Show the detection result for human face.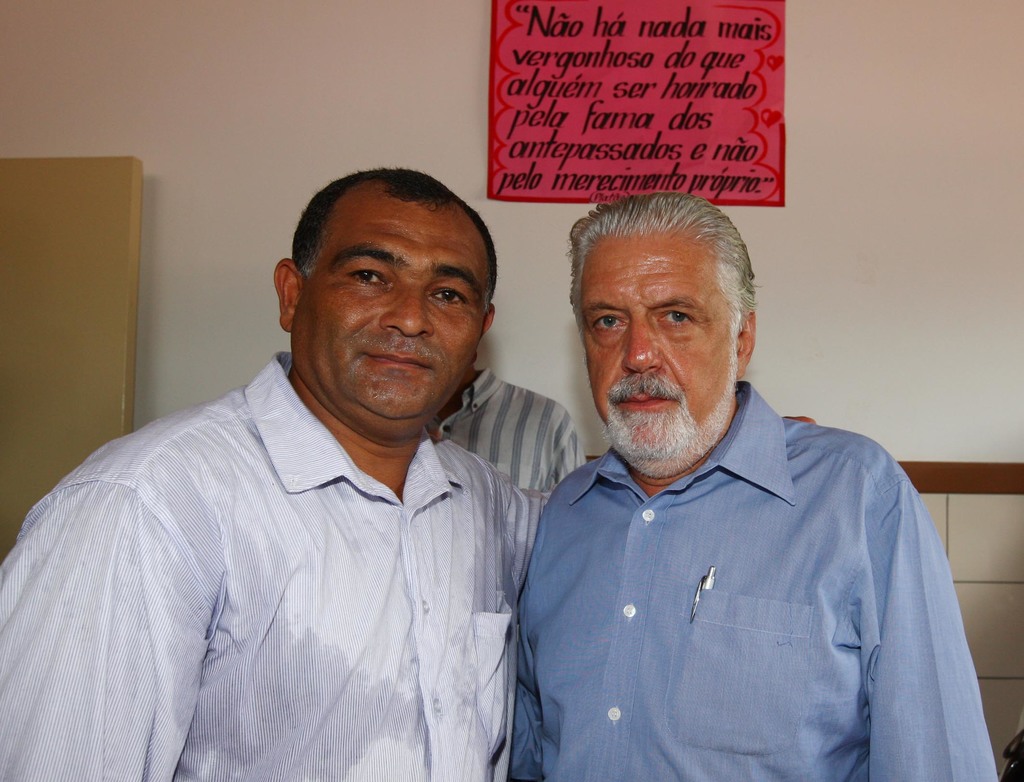
(577, 233, 738, 475).
